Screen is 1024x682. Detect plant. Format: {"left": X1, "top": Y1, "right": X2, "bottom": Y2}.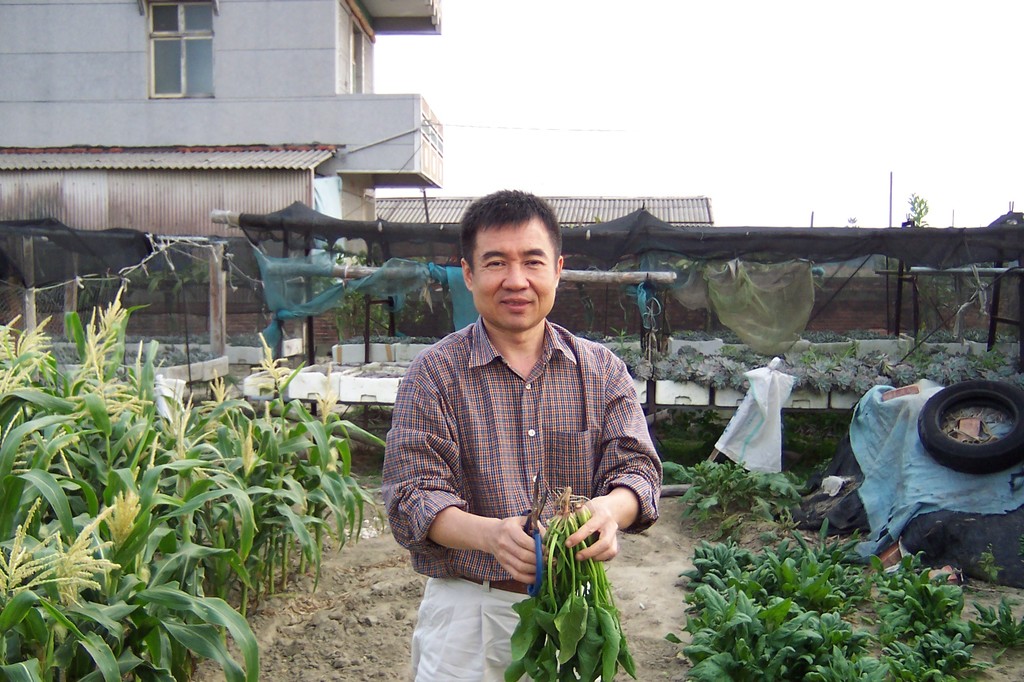
{"left": 964, "top": 595, "right": 1023, "bottom": 649}.
